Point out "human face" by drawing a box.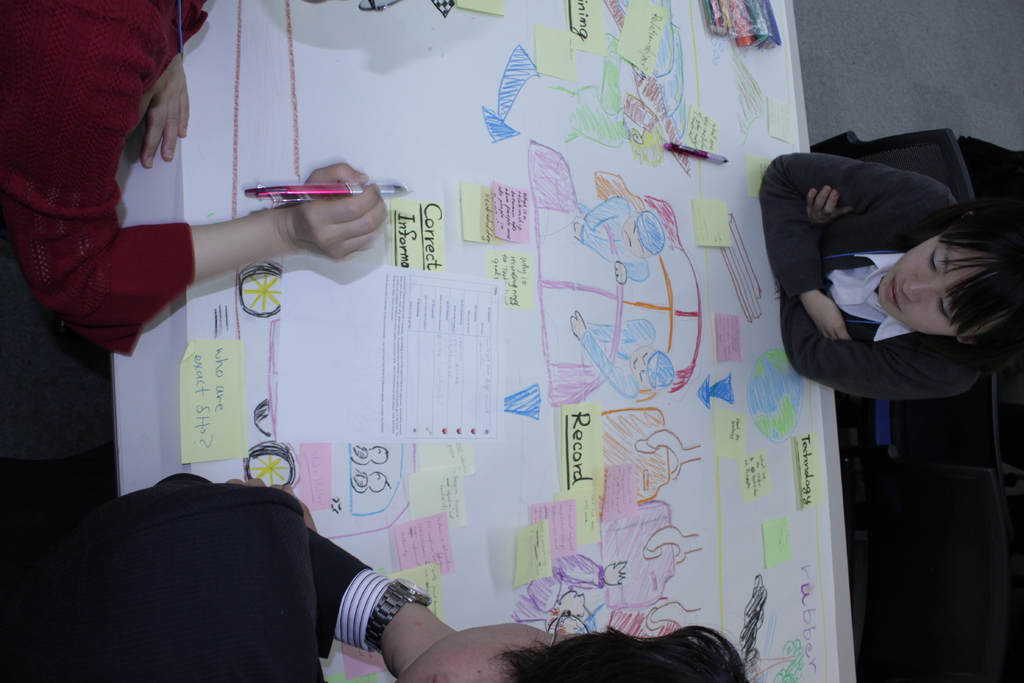
876,236,982,341.
